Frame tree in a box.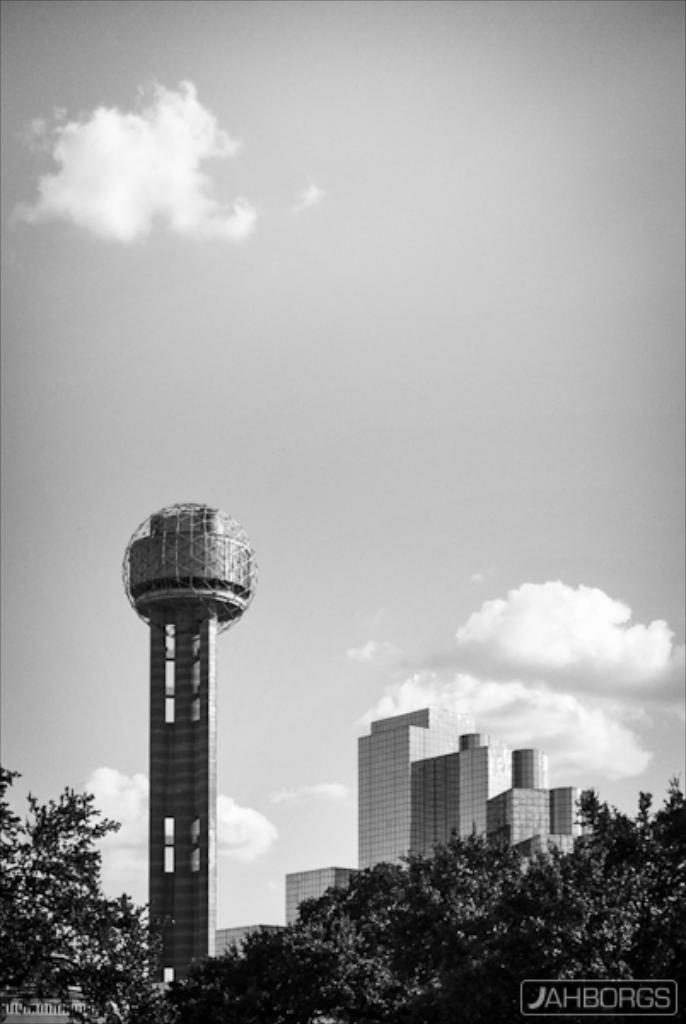
{"left": 15, "top": 761, "right": 140, "bottom": 1002}.
